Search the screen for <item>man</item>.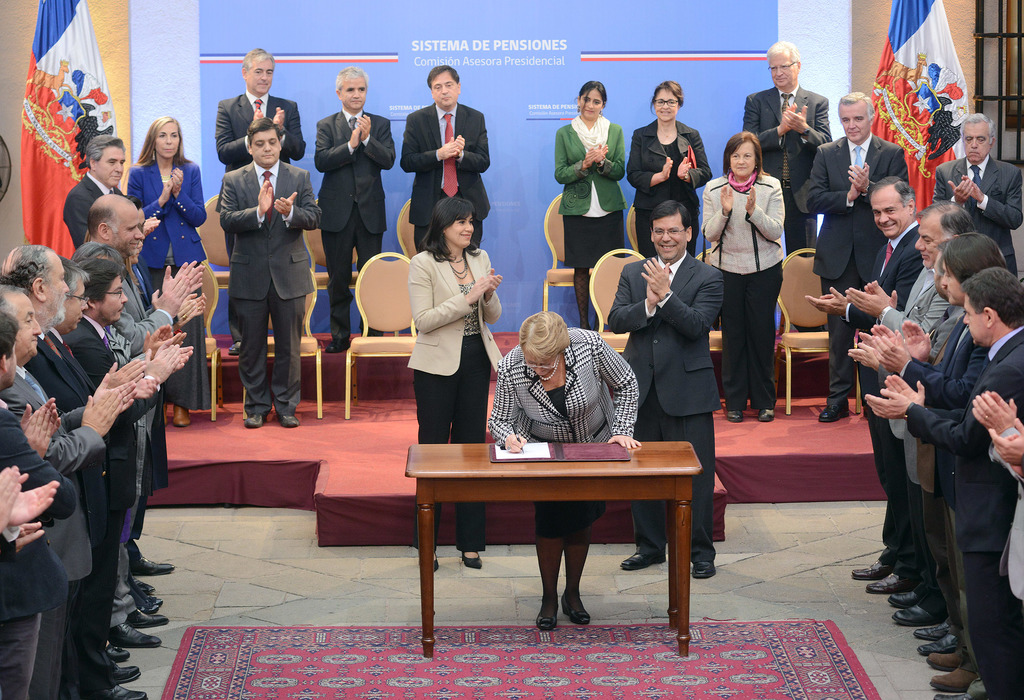
Found at <region>56, 131, 132, 244</region>.
